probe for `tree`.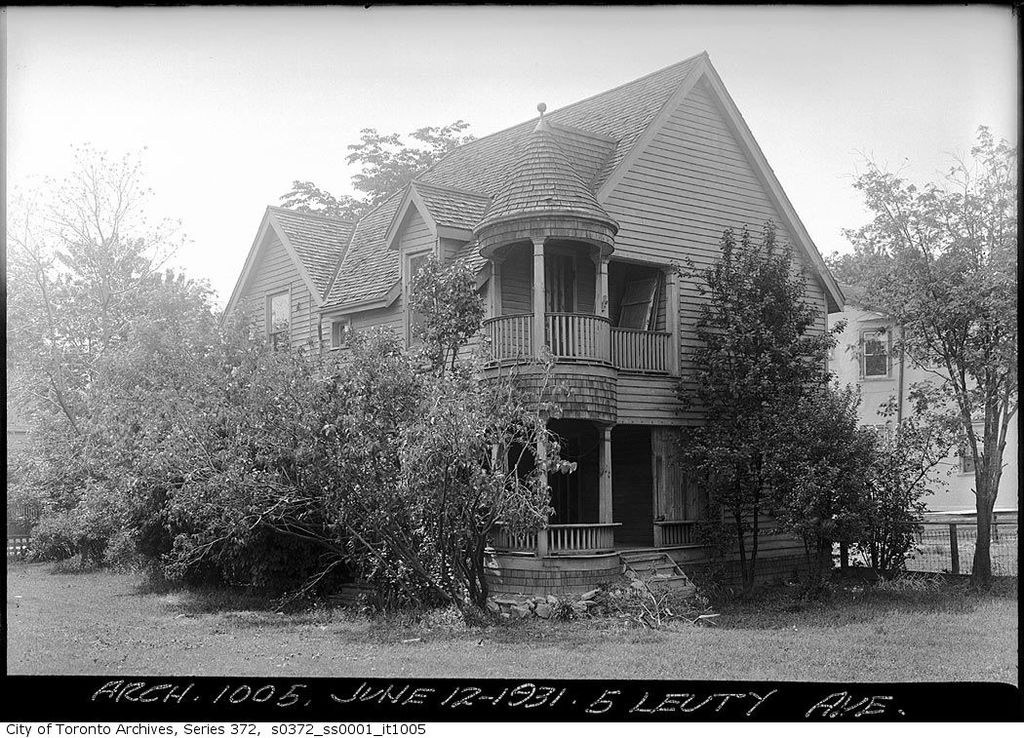
Probe result: left=823, top=234, right=988, bottom=316.
